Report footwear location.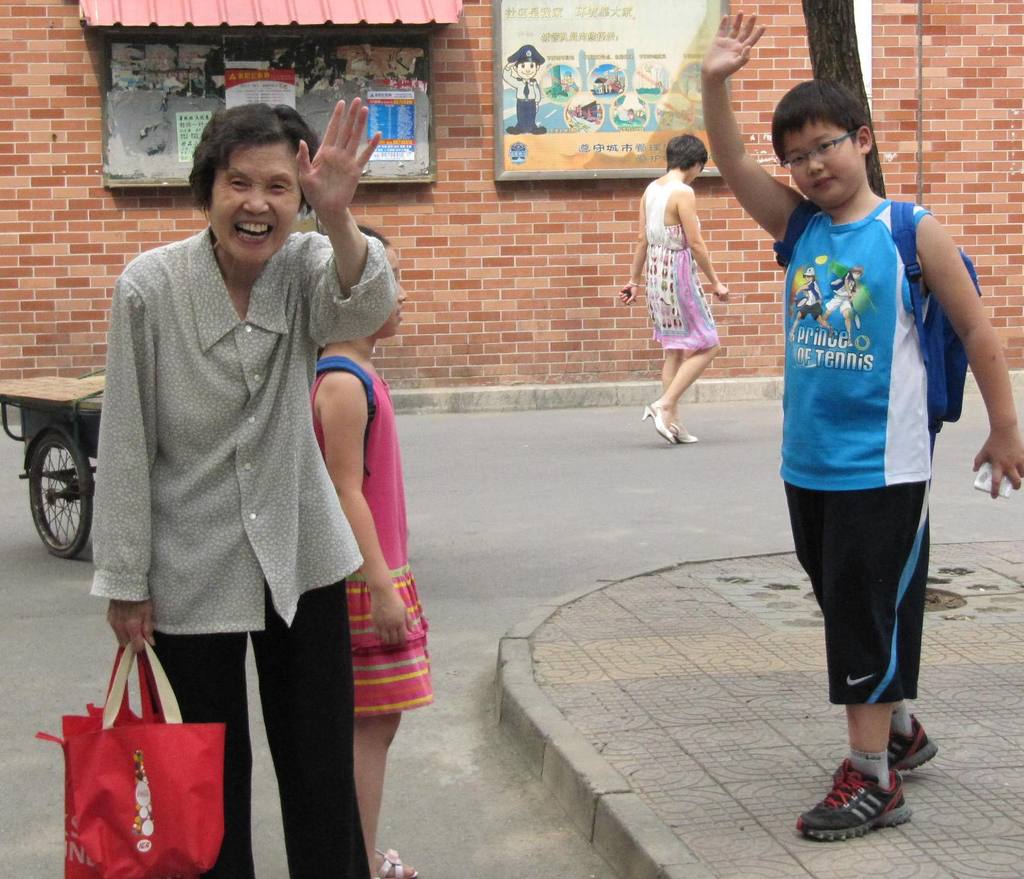
Report: 676, 424, 703, 446.
